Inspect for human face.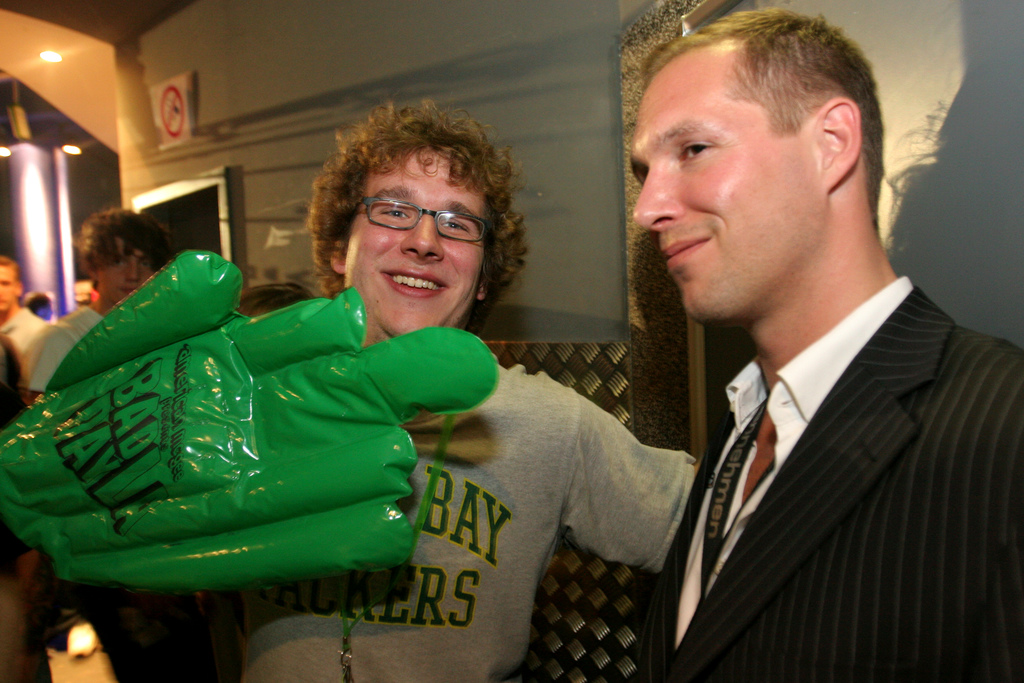
Inspection: <bbox>0, 263, 15, 309</bbox>.
